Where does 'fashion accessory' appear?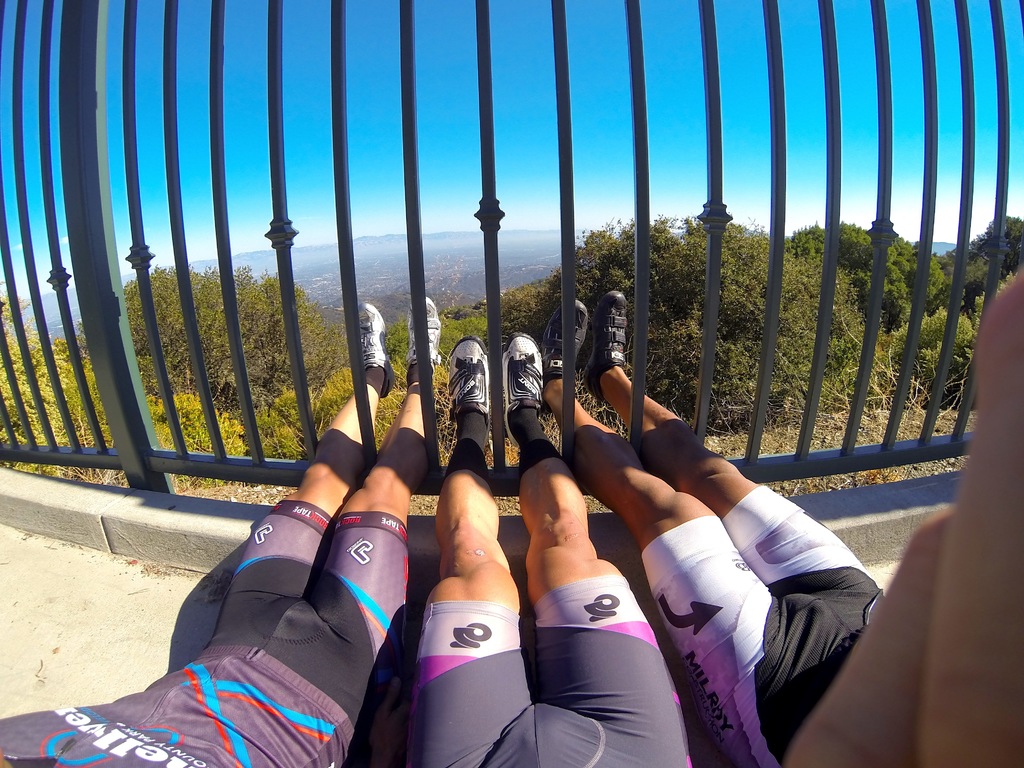
Appears at detection(361, 298, 398, 397).
